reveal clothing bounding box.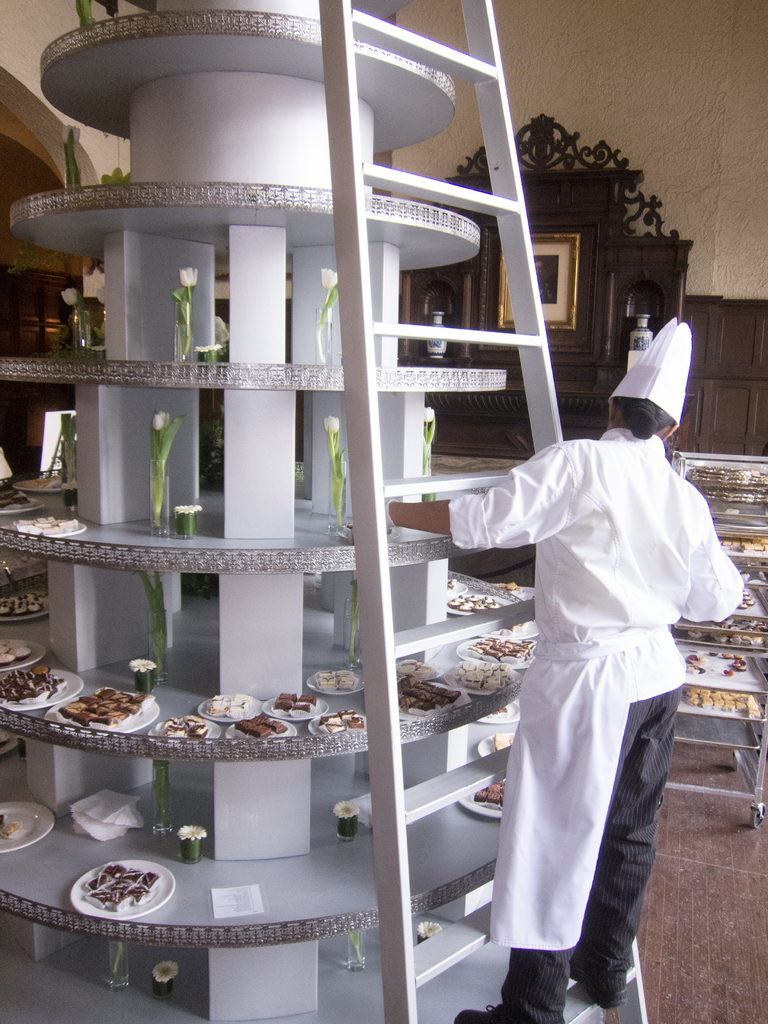
Revealed: locate(465, 374, 708, 998).
